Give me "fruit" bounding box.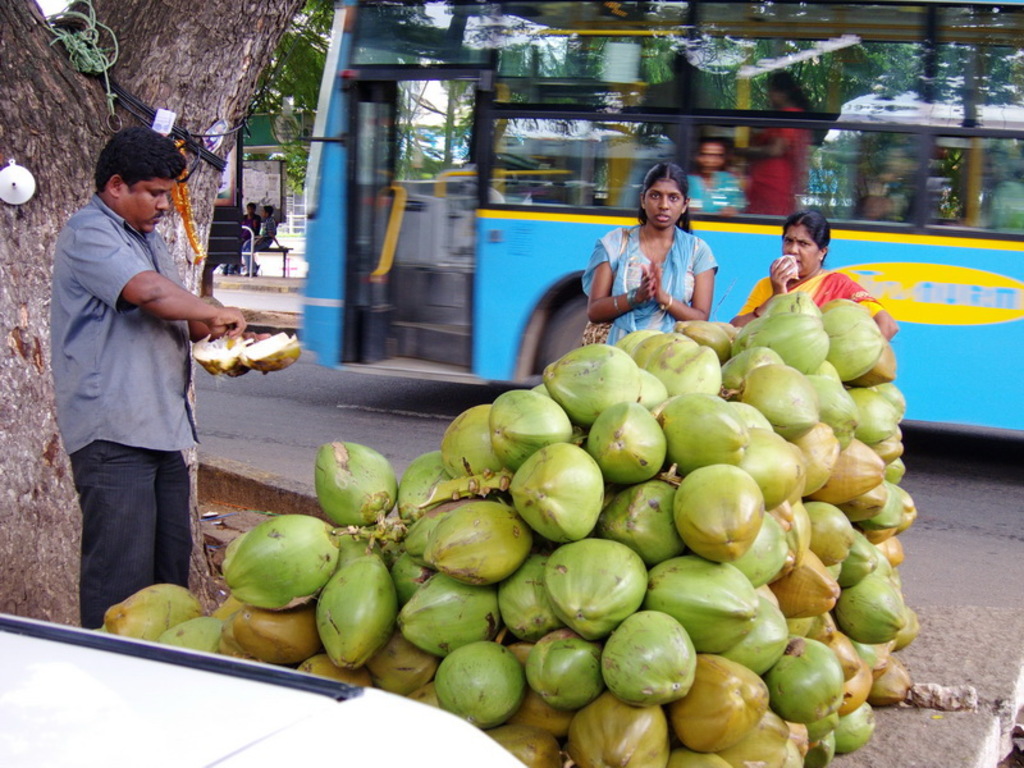
box=[186, 332, 301, 383].
